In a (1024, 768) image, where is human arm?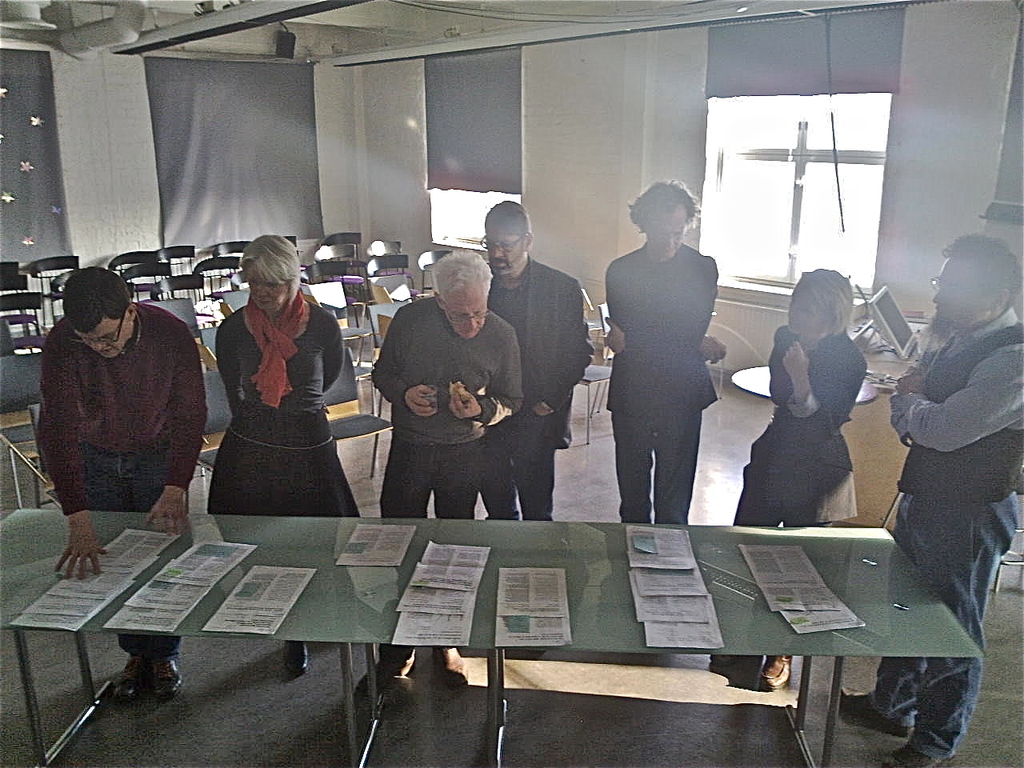
locate(889, 391, 925, 453).
